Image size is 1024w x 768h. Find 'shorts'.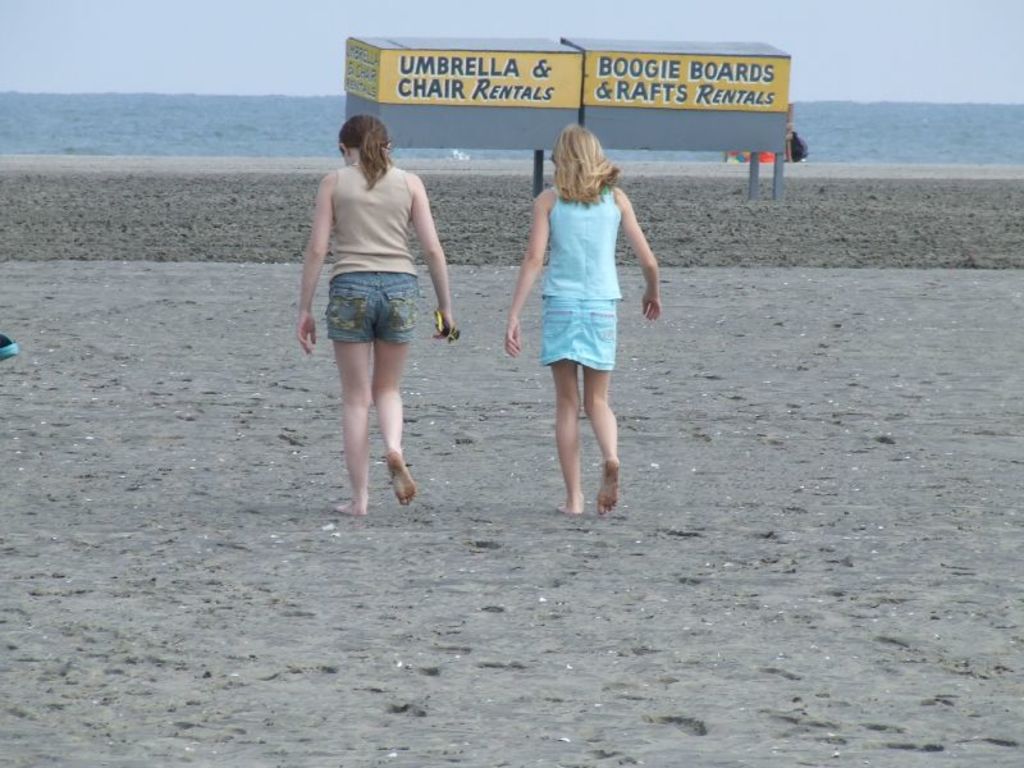
detection(316, 274, 428, 358).
